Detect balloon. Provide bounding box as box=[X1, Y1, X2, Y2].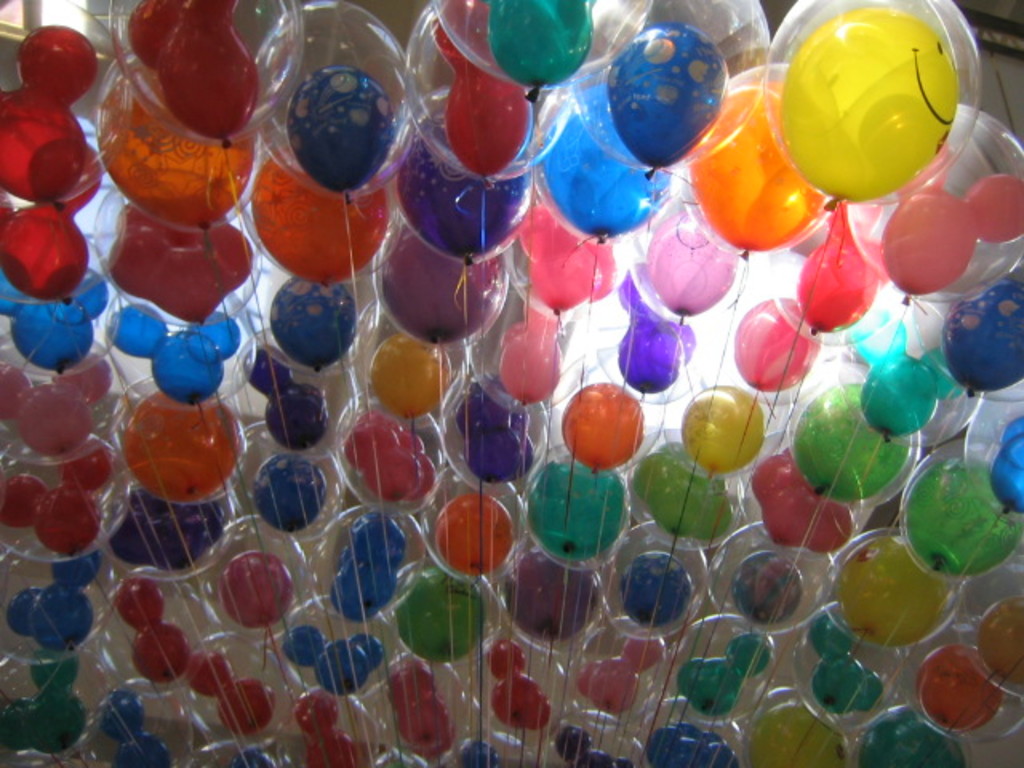
box=[664, 366, 797, 483].
